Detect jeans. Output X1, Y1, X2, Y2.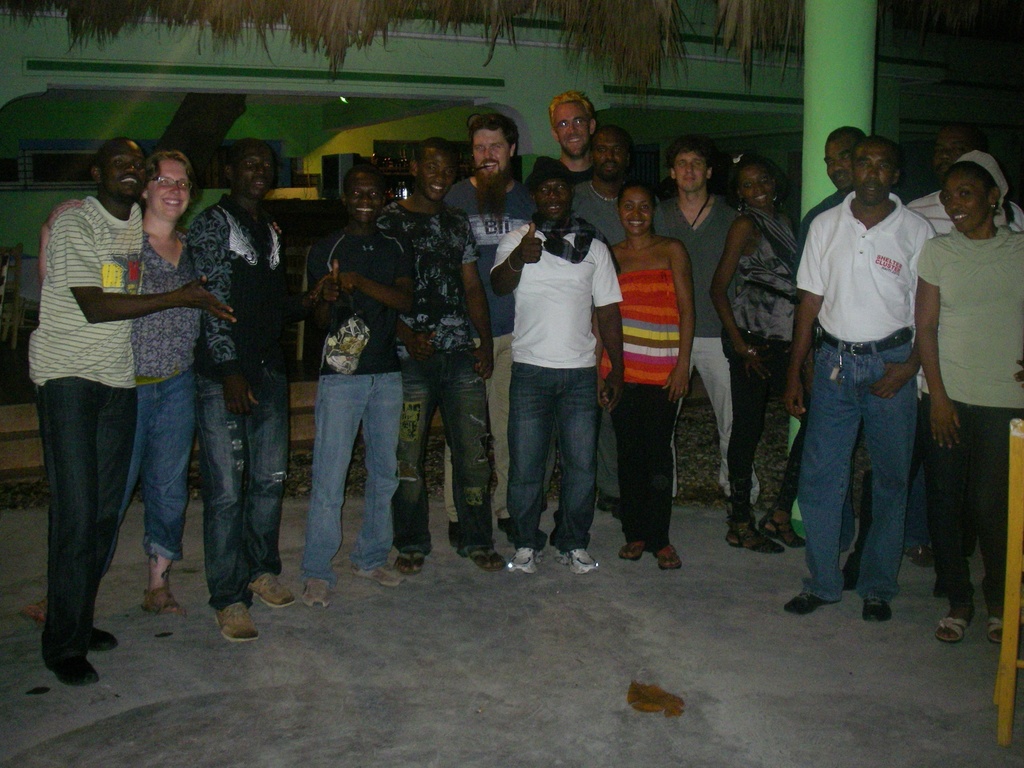
800, 337, 927, 628.
